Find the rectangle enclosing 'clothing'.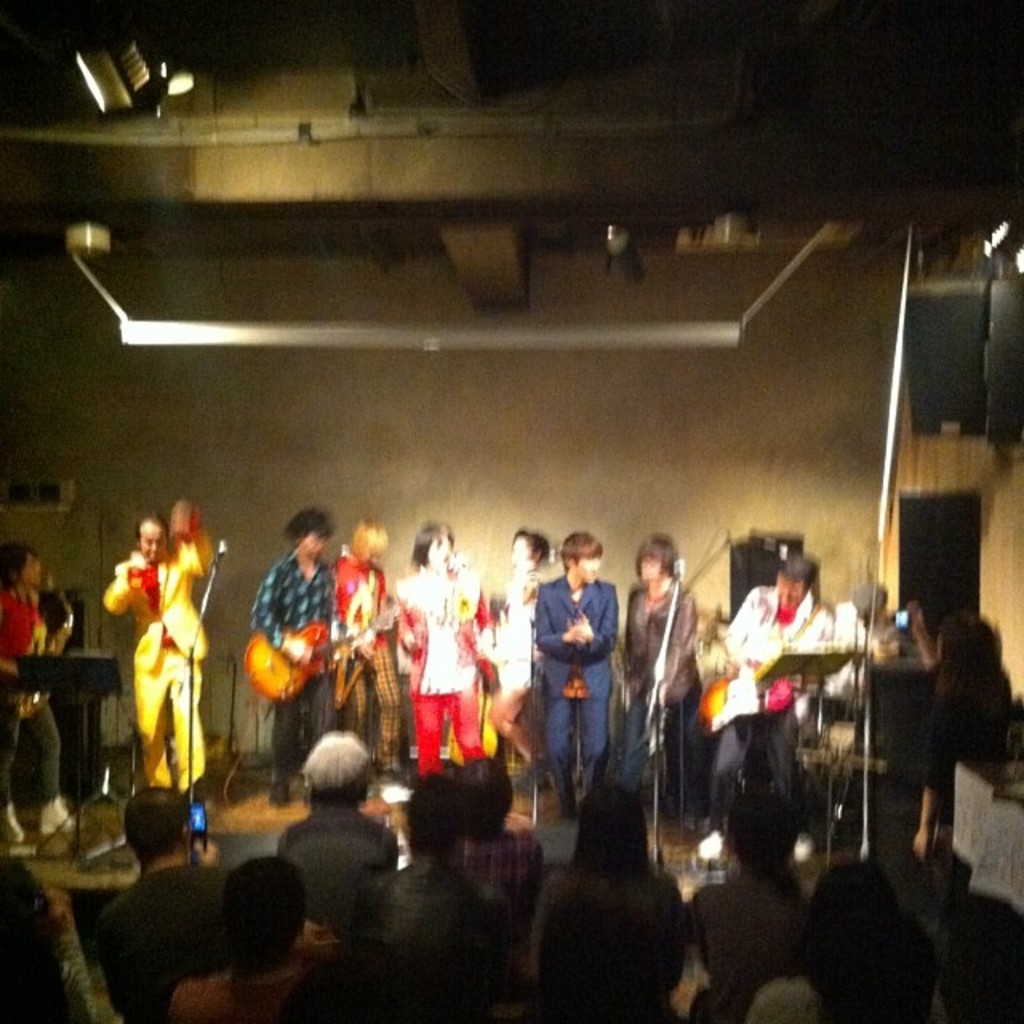
crop(402, 568, 501, 762).
